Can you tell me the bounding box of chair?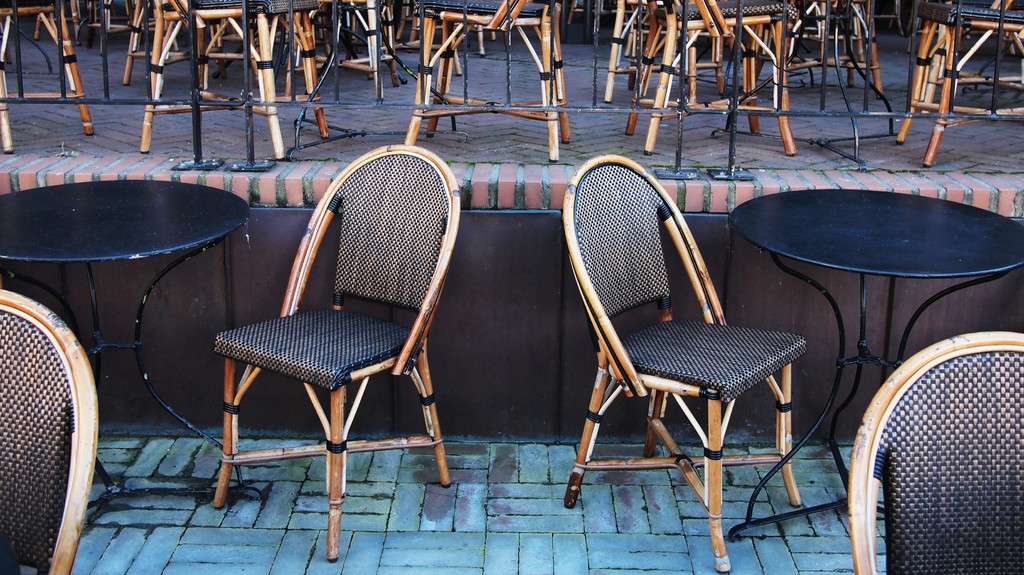
Rect(294, 0, 404, 101).
